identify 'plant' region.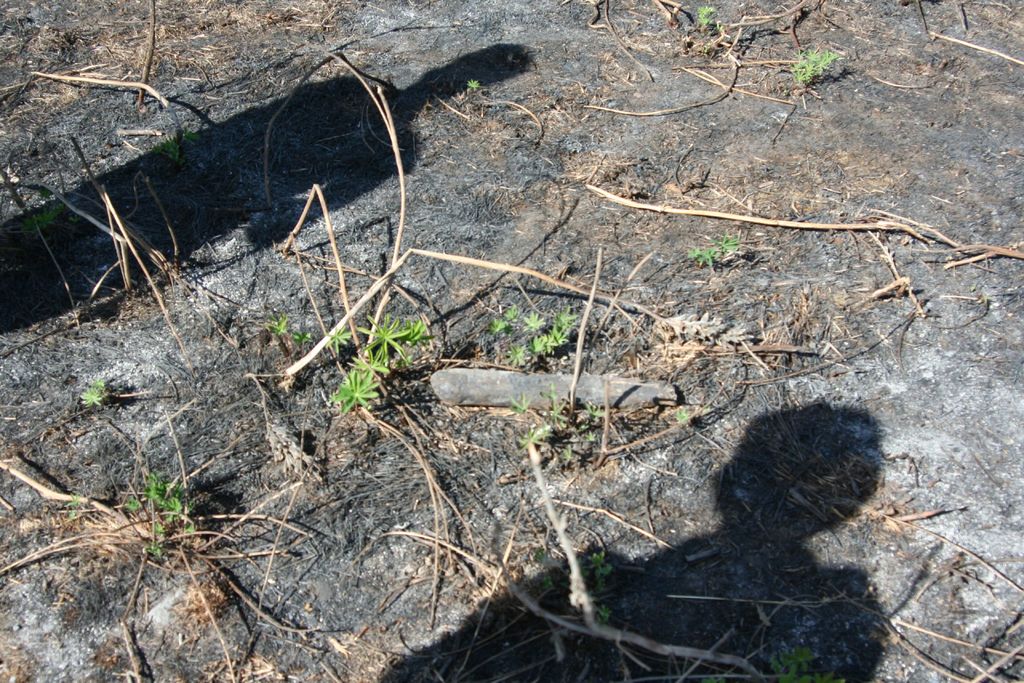
Region: left=512, top=397, right=525, bottom=407.
